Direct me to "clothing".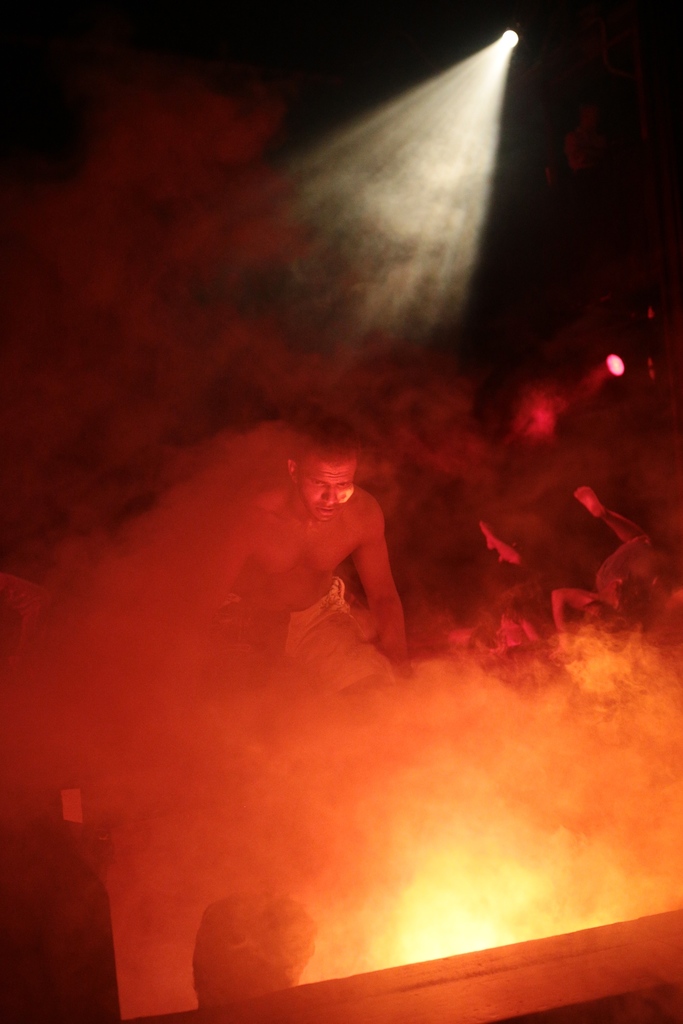
Direction: <bbox>430, 550, 556, 689</bbox>.
